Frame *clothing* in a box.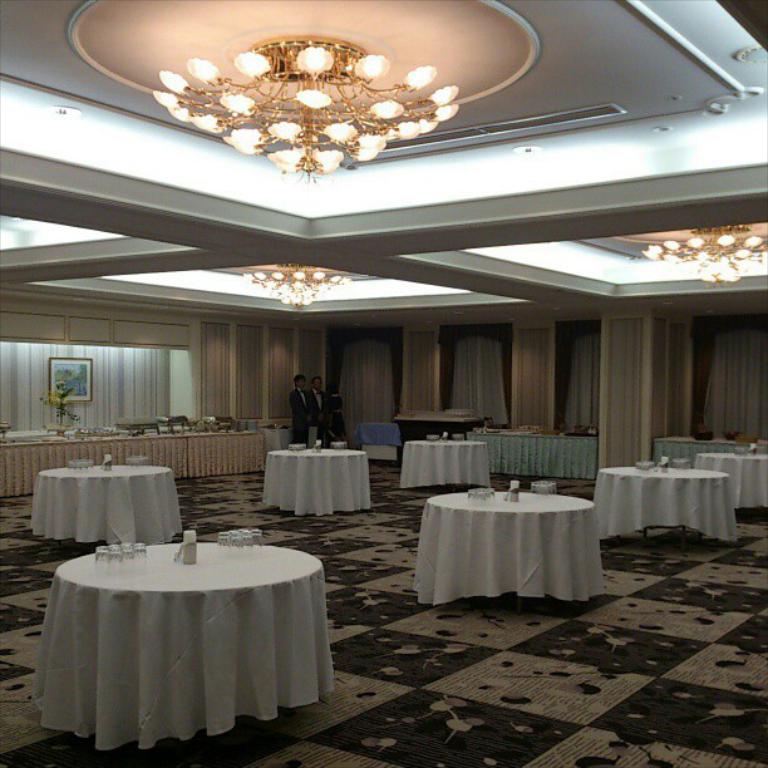
pyautogui.locateOnScreen(291, 381, 314, 449).
